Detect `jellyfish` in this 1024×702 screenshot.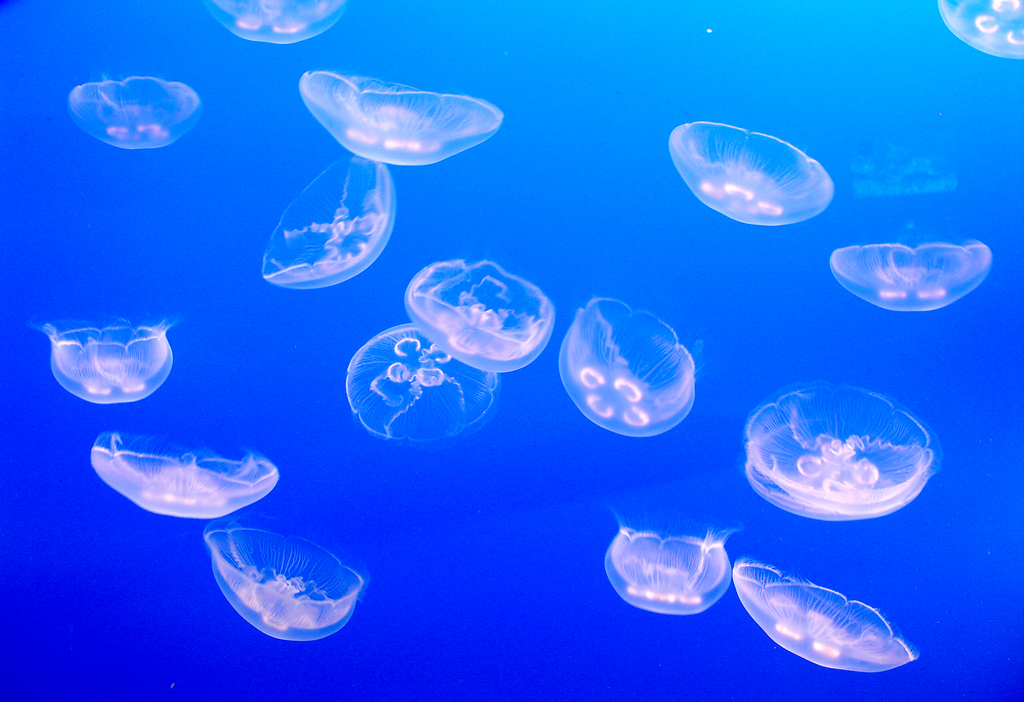
Detection: <box>203,0,351,48</box>.
